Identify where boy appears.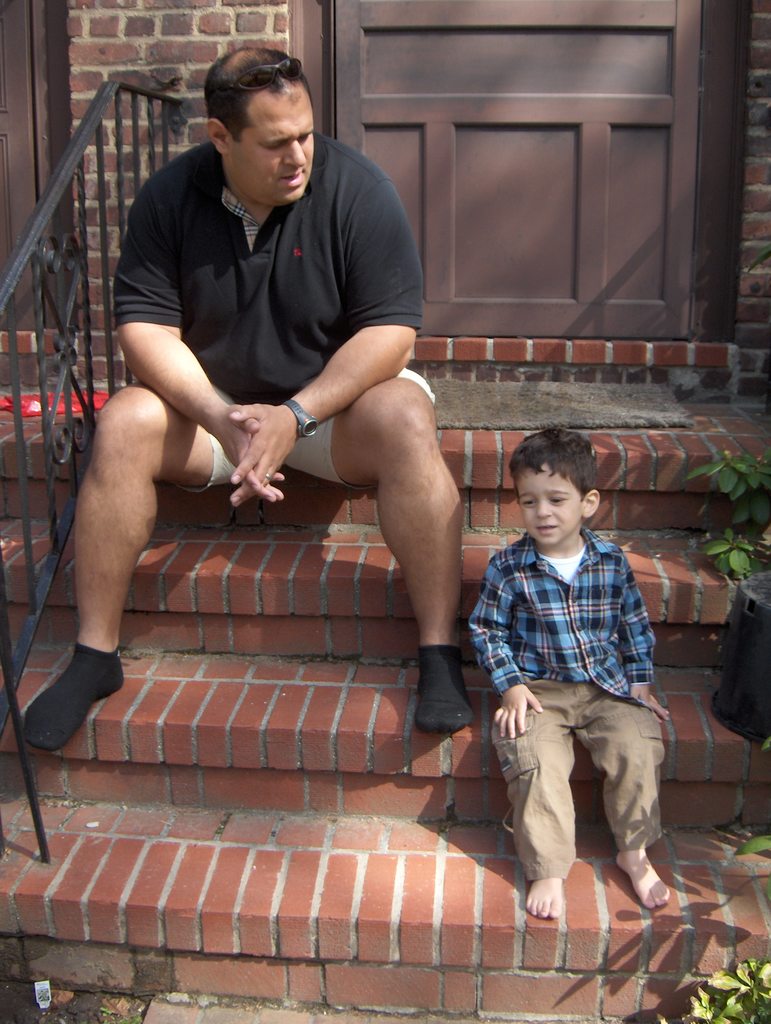
Appears at 463, 396, 675, 920.
